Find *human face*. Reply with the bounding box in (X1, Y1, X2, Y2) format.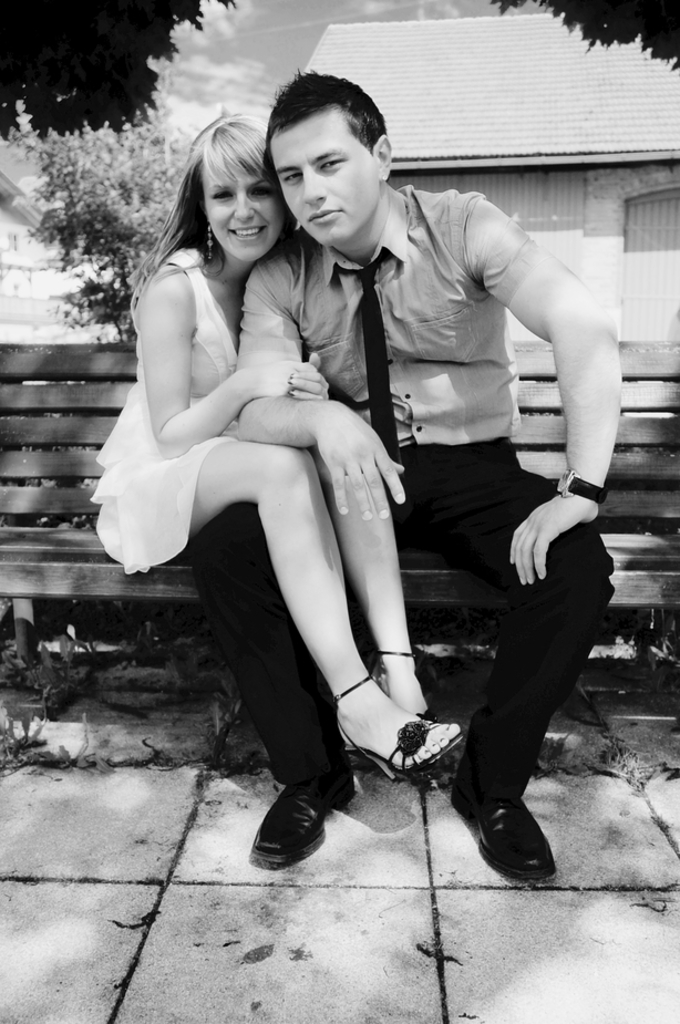
(271, 107, 379, 240).
